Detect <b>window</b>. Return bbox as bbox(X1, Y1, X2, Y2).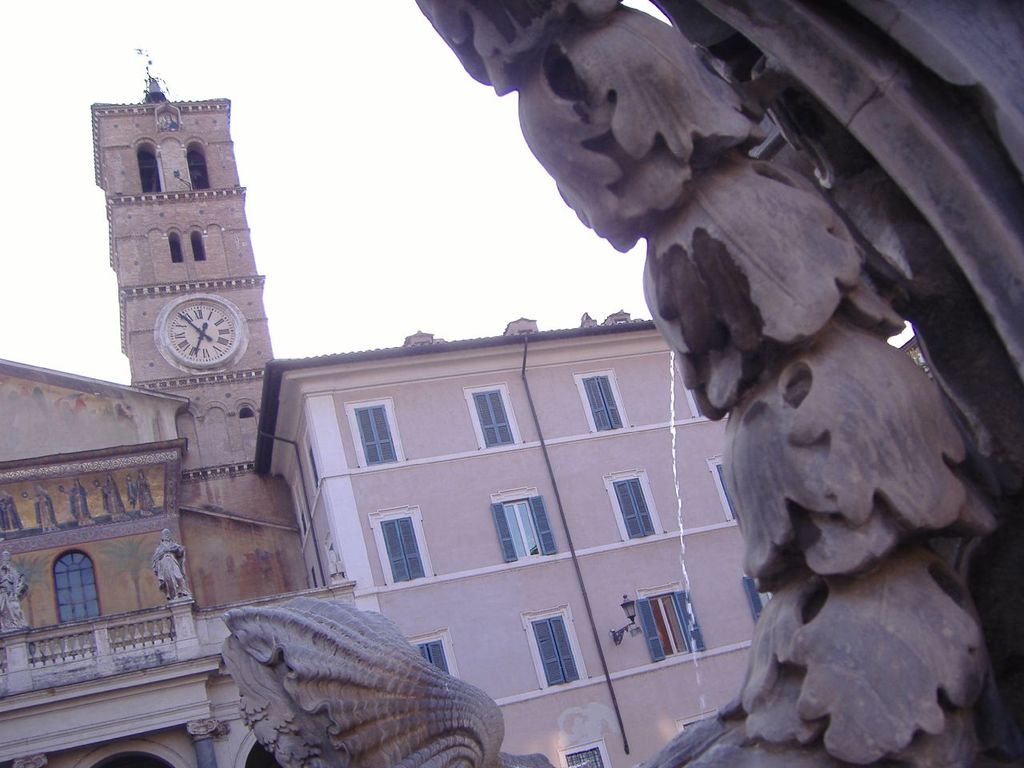
bbox(703, 453, 738, 522).
